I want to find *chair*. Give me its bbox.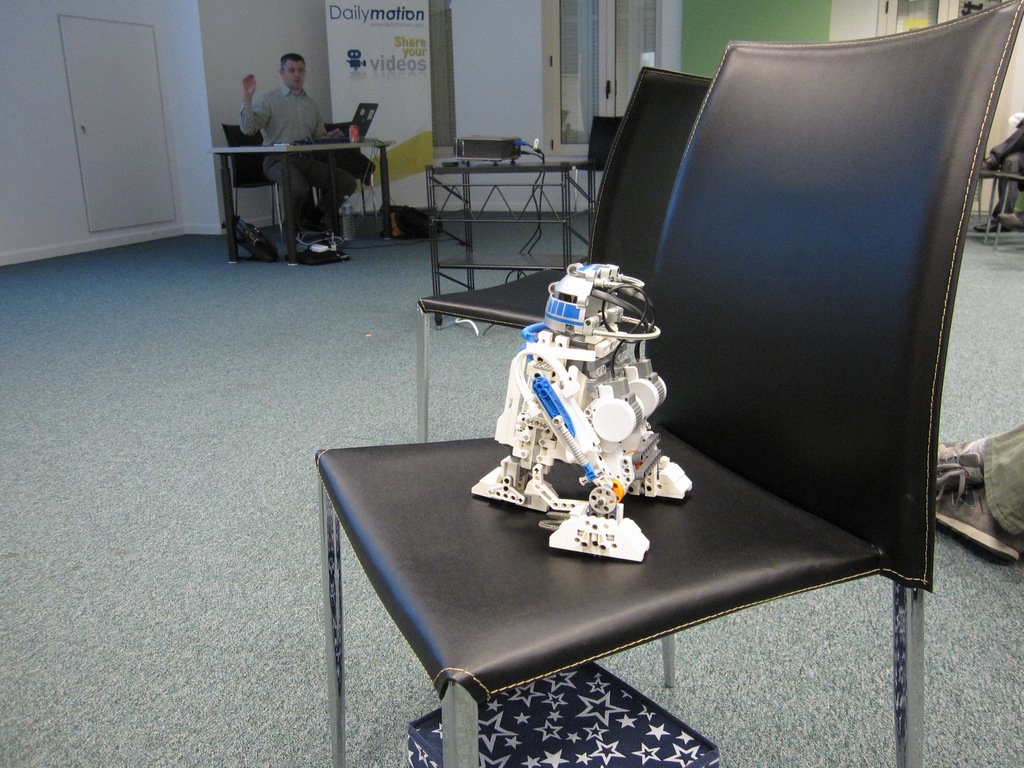
{"x1": 316, "y1": 123, "x2": 381, "y2": 241}.
